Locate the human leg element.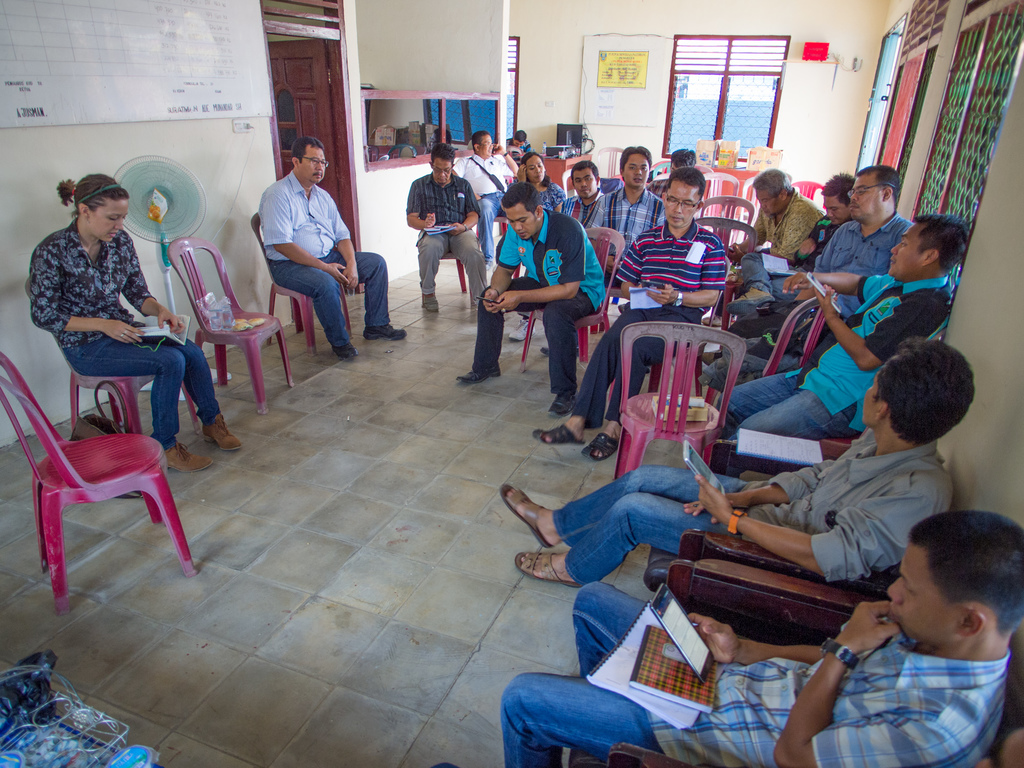
Element bbox: {"x1": 453, "y1": 229, "x2": 486, "y2": 306}.
